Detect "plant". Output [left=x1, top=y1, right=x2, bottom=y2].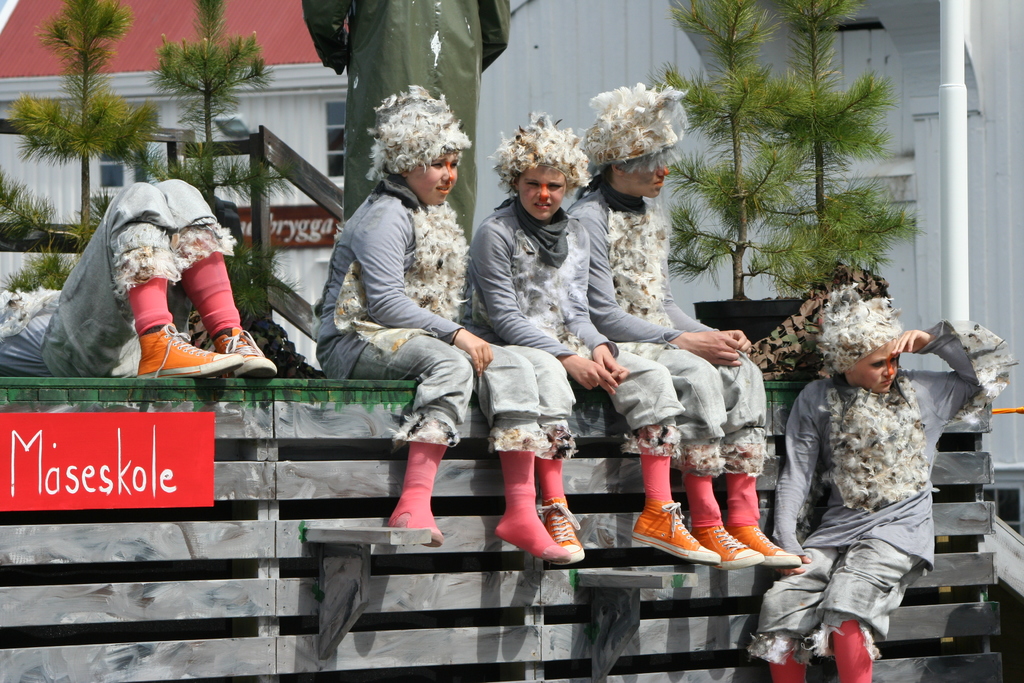
[left=0, top=0, right=159, bottom=252].
